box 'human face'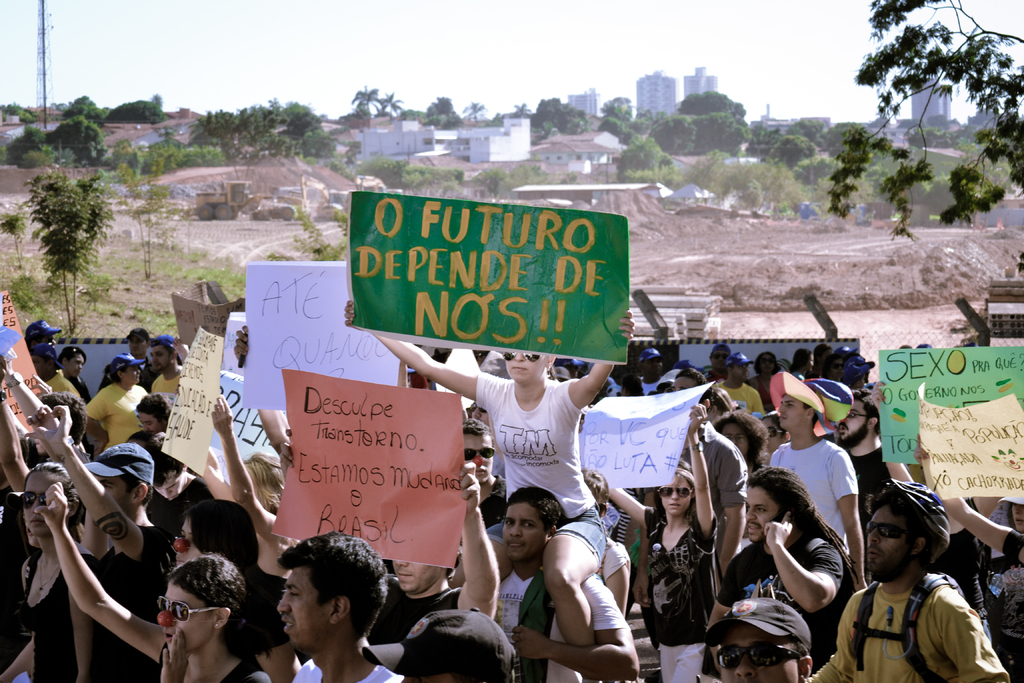
l=500, t=352, r=546, b=384
